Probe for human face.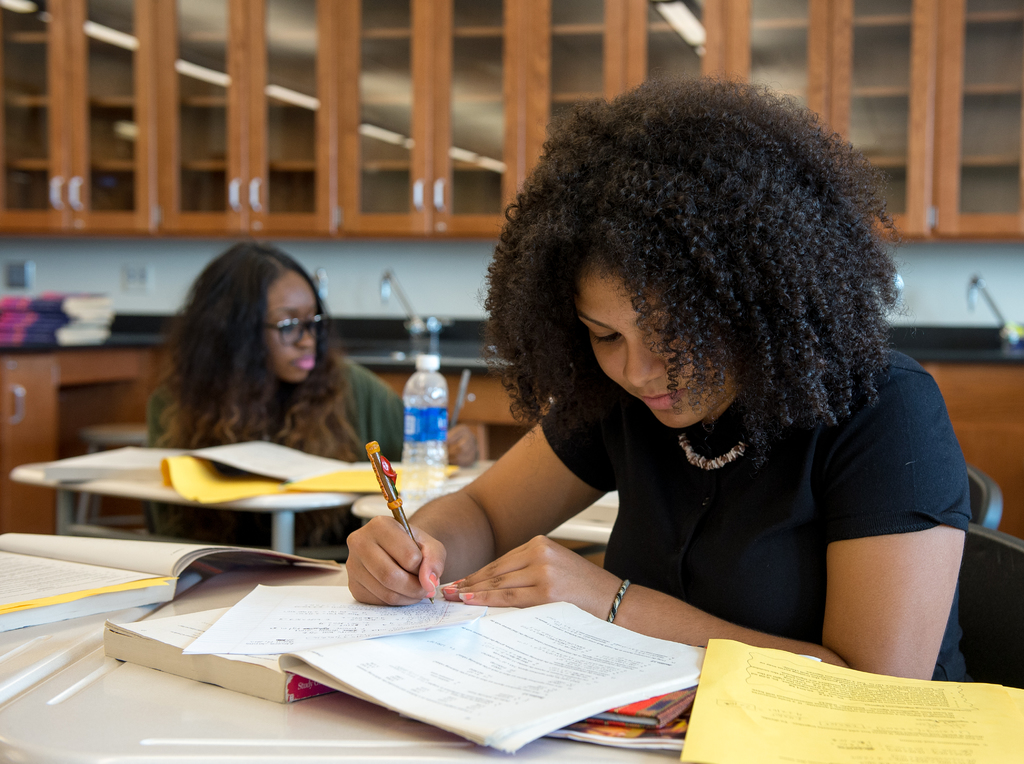
Probe result: left=258, top=266, right=318, bottom=387.
